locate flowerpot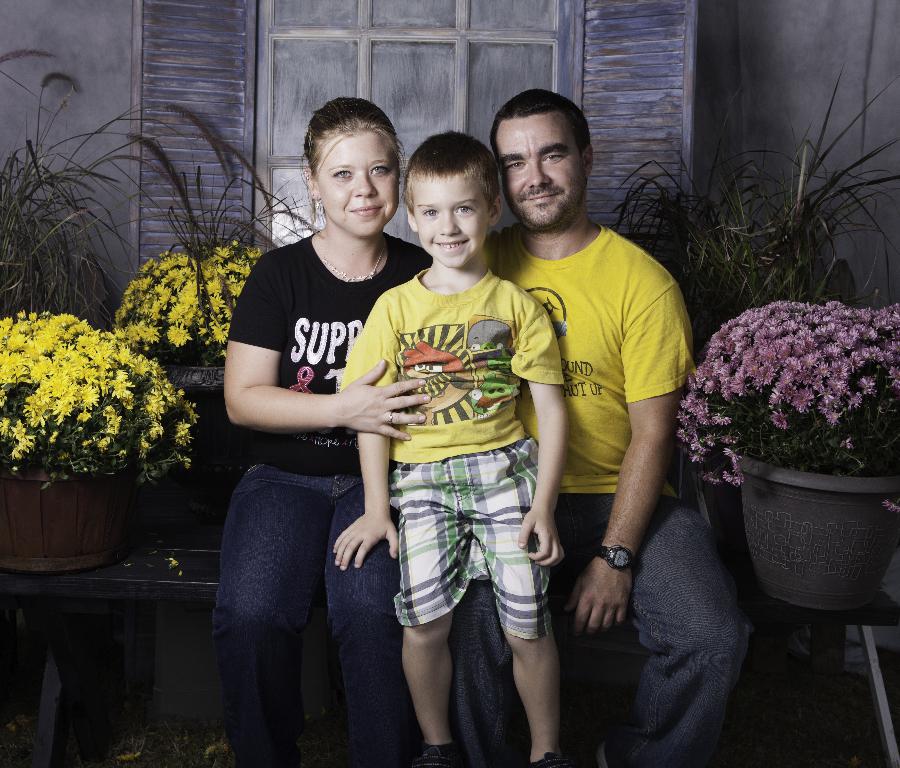
<bbox>731, 448, 899, 612</bbox>
